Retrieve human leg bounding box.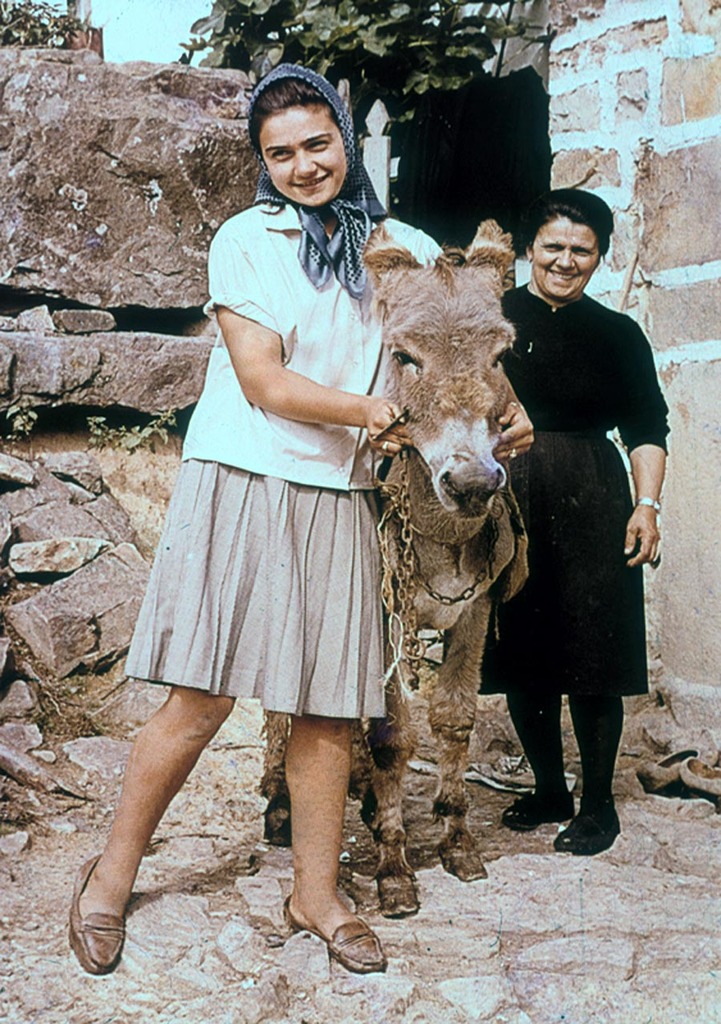
Bounding box: region(60, 430, 276, 974).
